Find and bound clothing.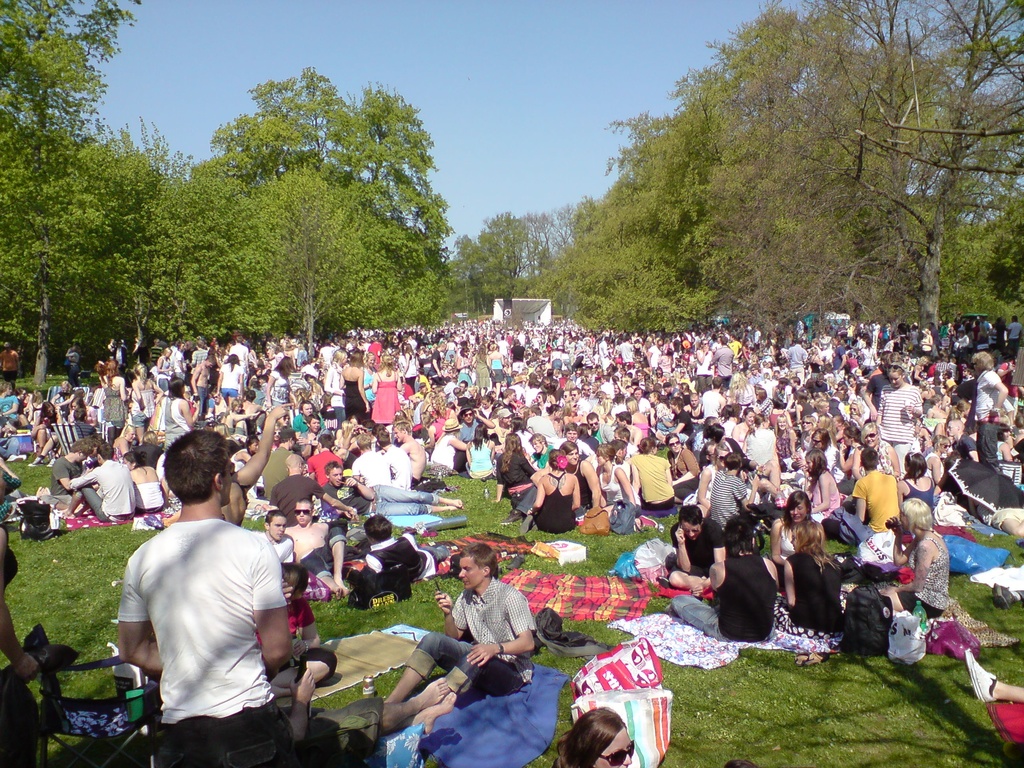
Bound: region(723, 550, 765, 637).
